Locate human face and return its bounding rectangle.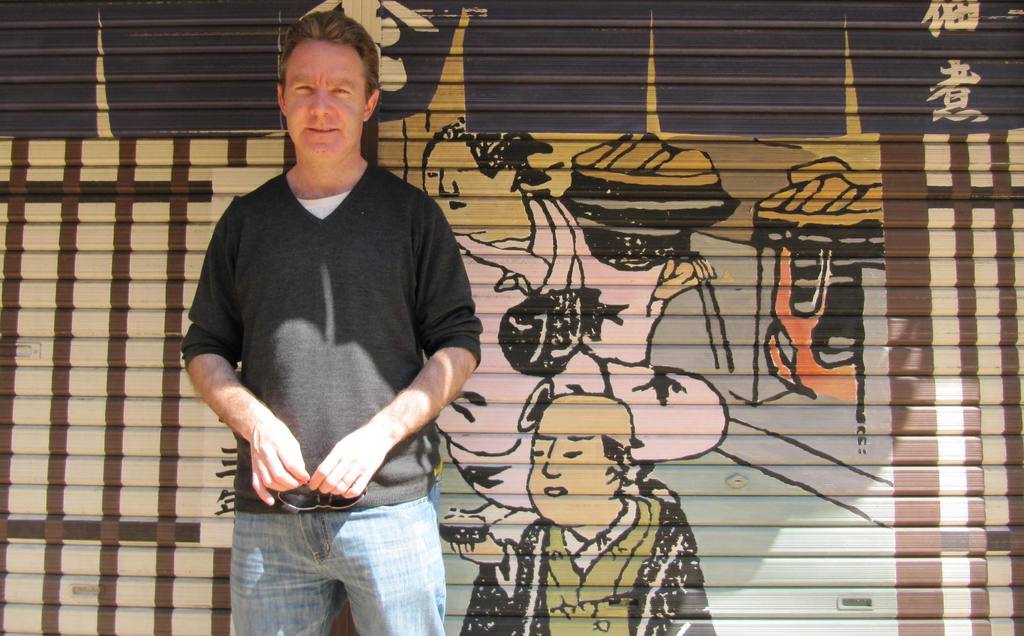
287,42,365,161.
